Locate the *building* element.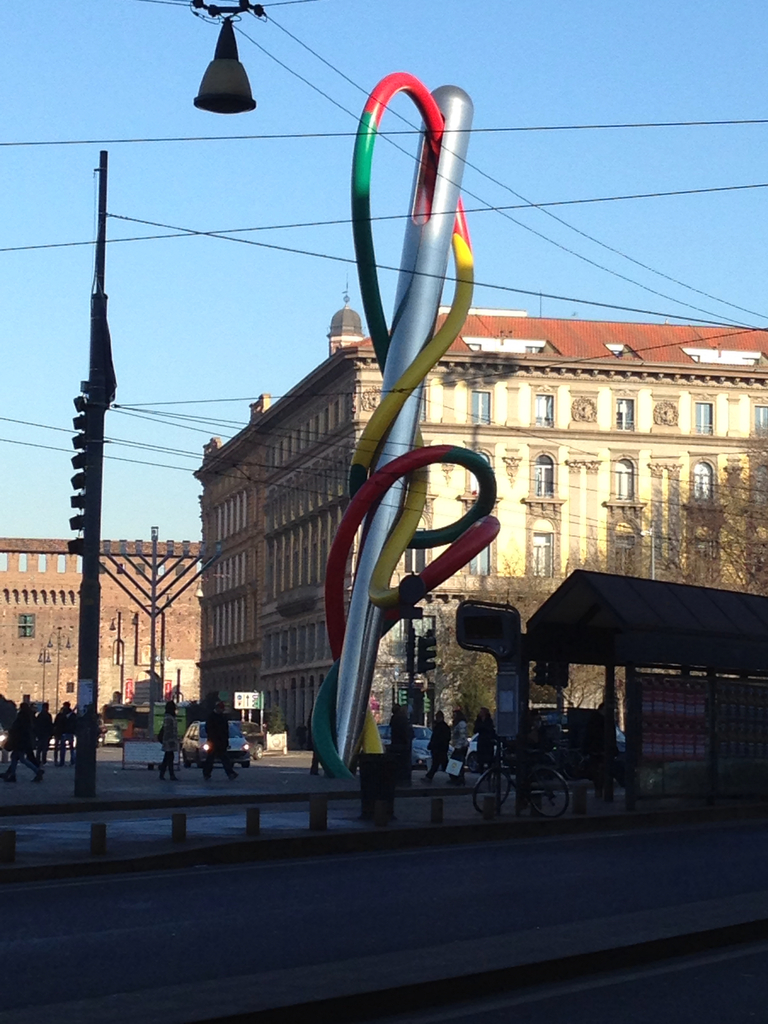
Element bbox: {"left": 327, "top": 289, "right": 366, "bottom": 356}.
